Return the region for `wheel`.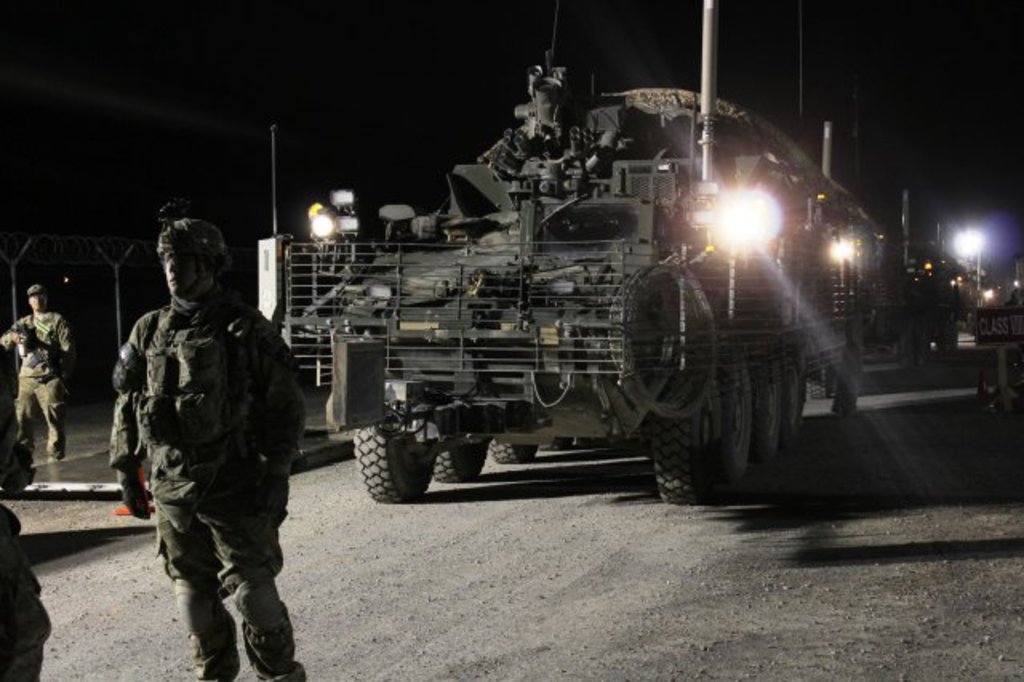
pyautogui.locateOnScreen(488, 439, 539, 463).
